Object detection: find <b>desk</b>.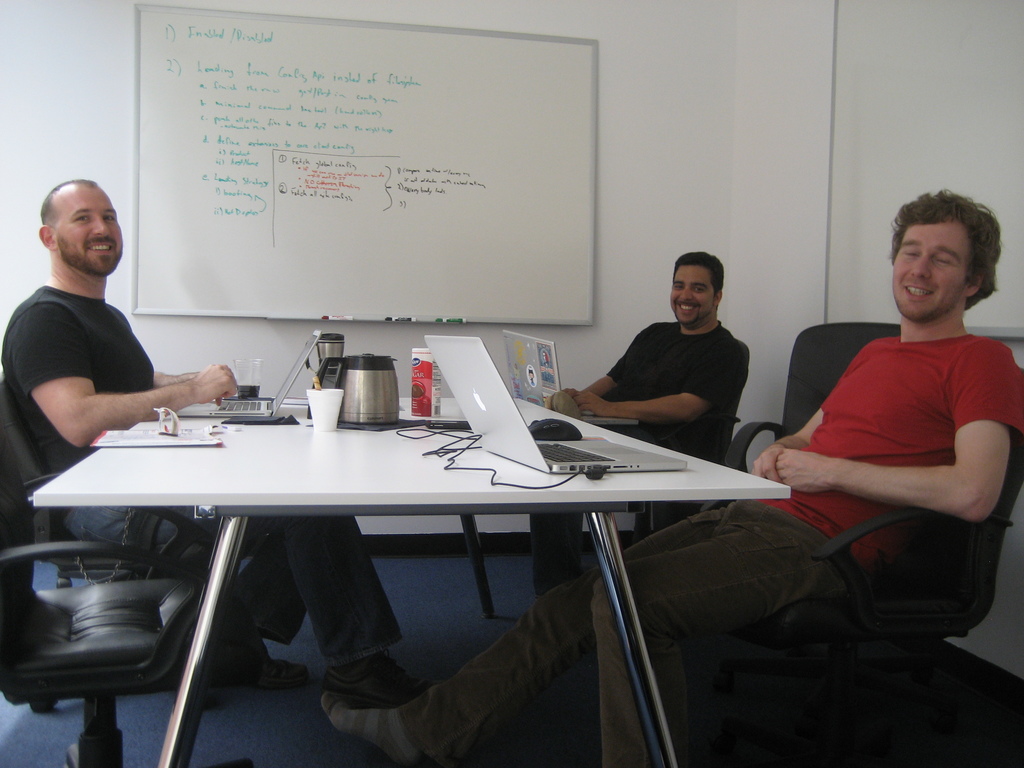
{"left": 10, "top": 352, "right": 771, "bottom": 744}.
